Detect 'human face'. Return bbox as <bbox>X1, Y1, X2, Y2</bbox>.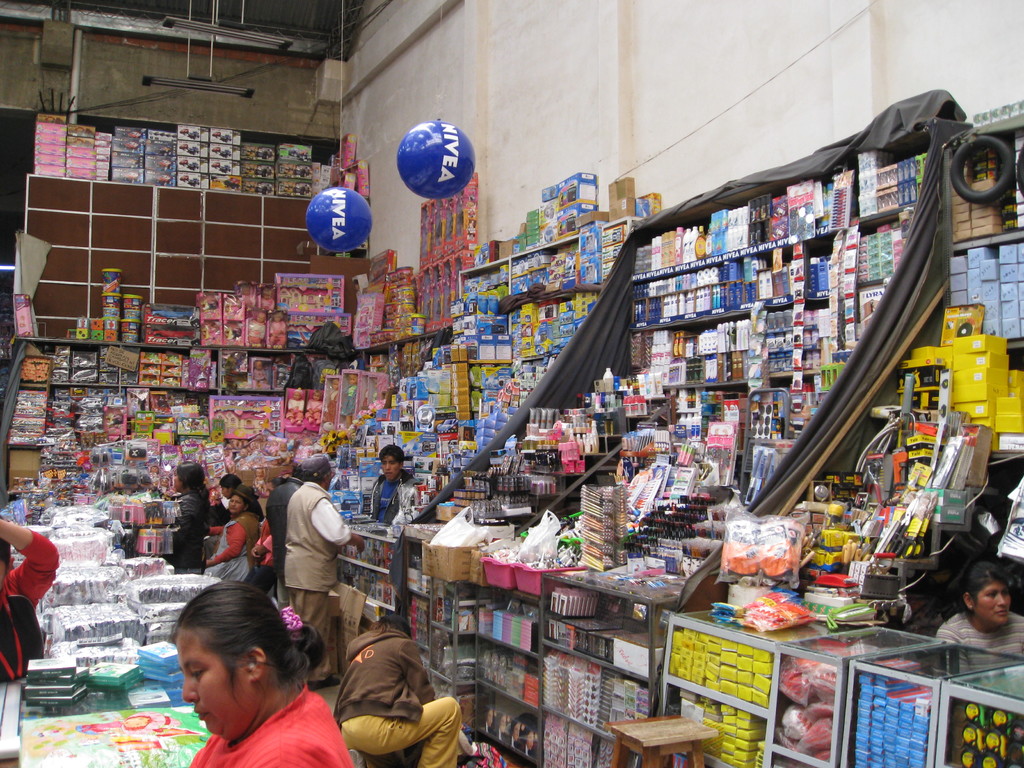
<bbox>976, 579, 1009, 626</bbox>.
